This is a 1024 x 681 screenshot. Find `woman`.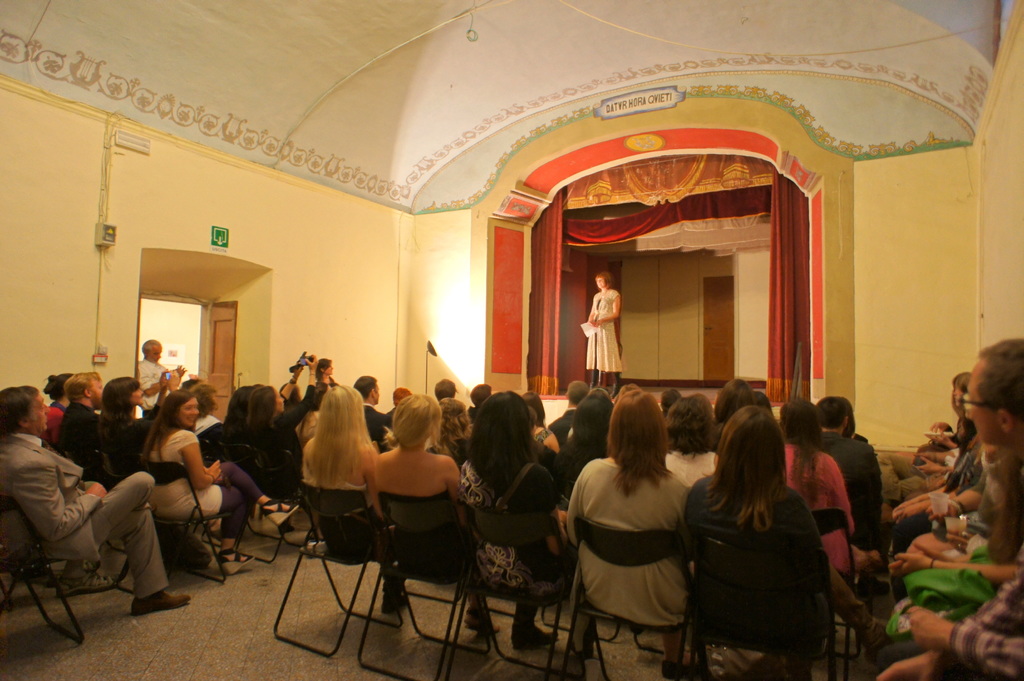
Bounding box: (x1=244, y1=377, x2=308, y2=483).
